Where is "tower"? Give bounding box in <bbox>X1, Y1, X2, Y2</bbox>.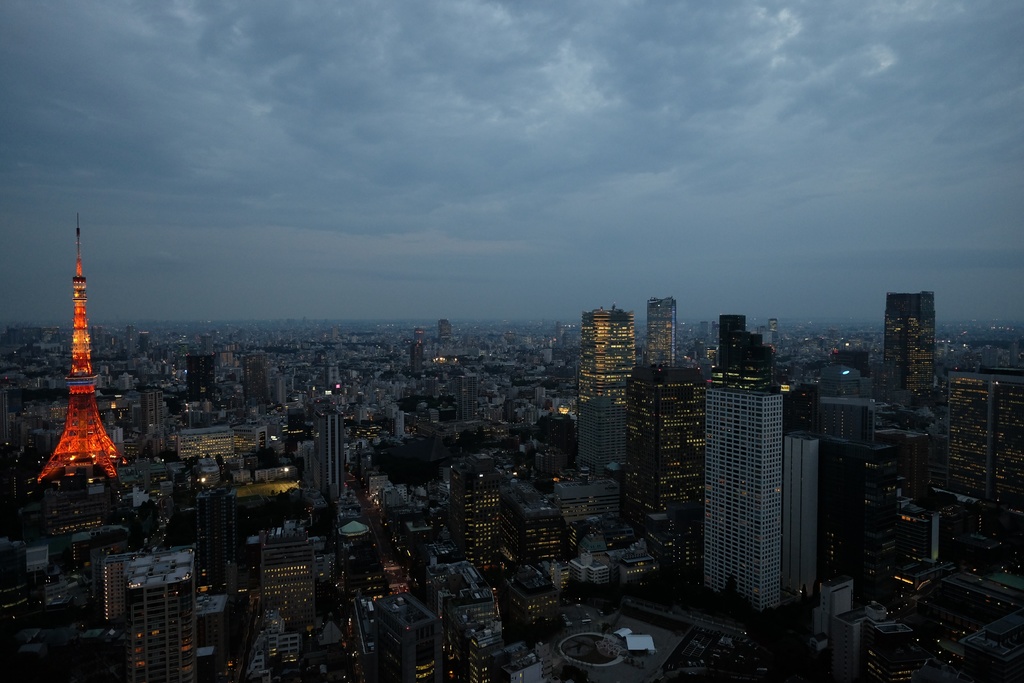
<bbox>456, 373, 476, 424</bbox>.
